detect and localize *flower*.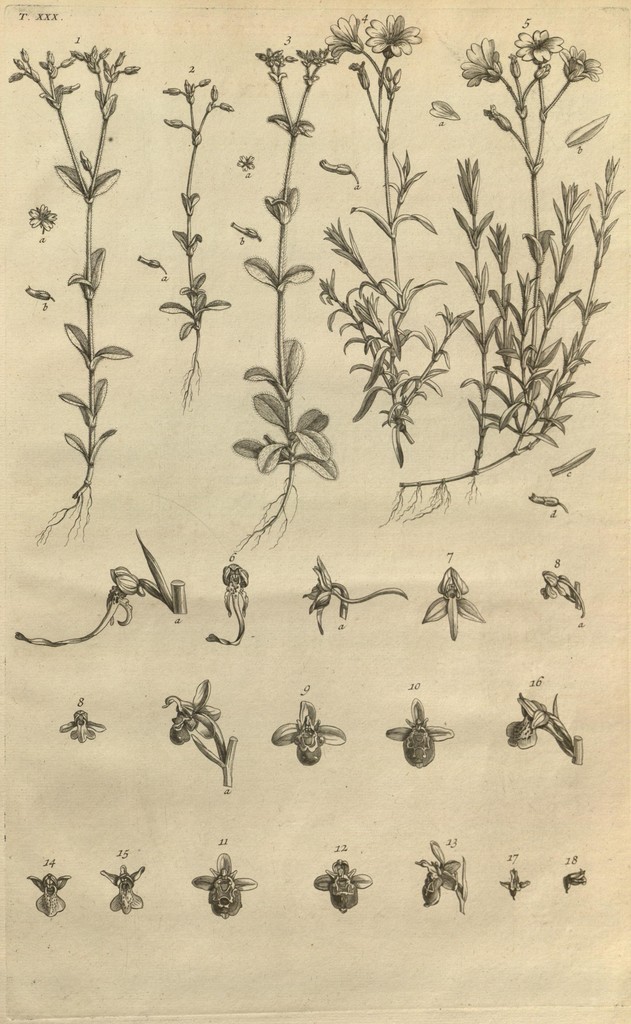
Localized at (230, 224, 263, 243).
